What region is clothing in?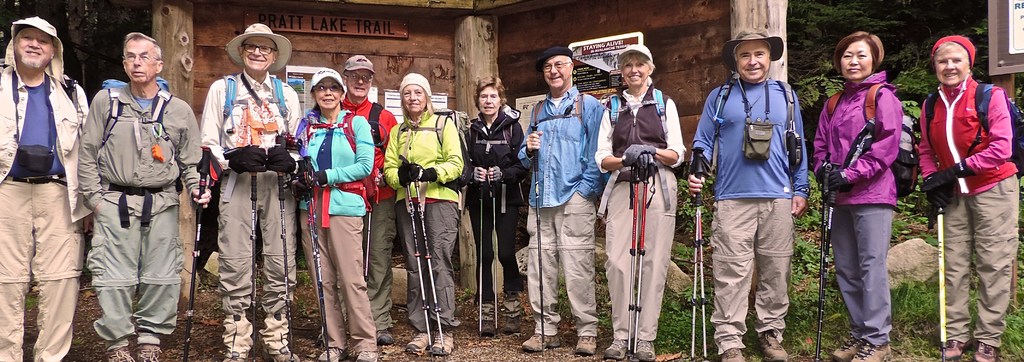
l=386, t=107, r=465, b=326.
